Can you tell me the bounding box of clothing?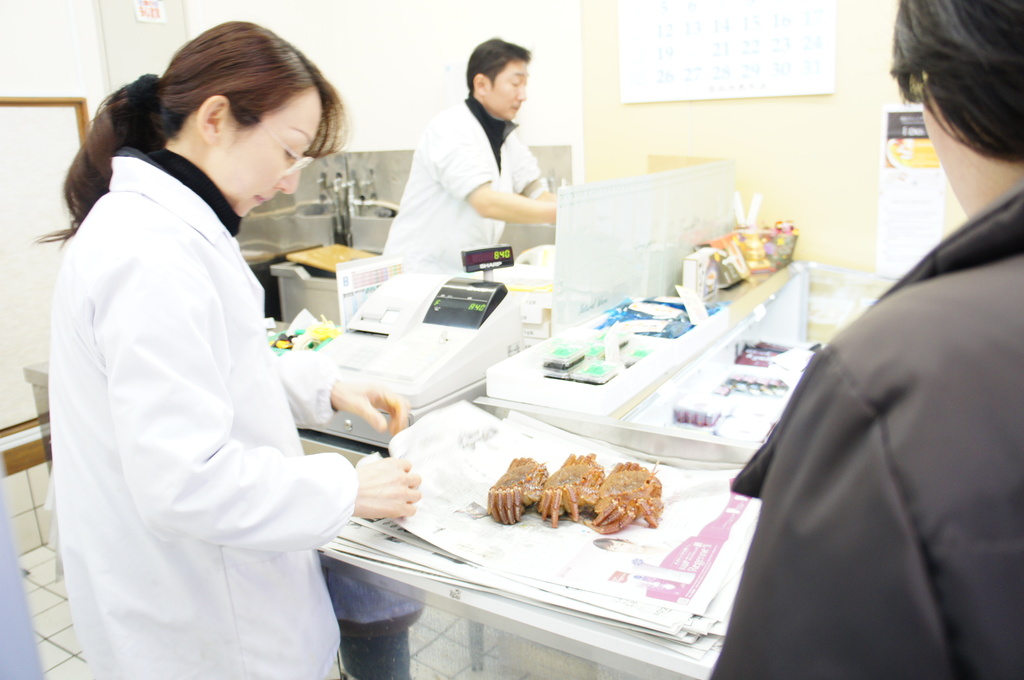
pyautogui.locateOnScreen(707, 174, 1023, 679).
